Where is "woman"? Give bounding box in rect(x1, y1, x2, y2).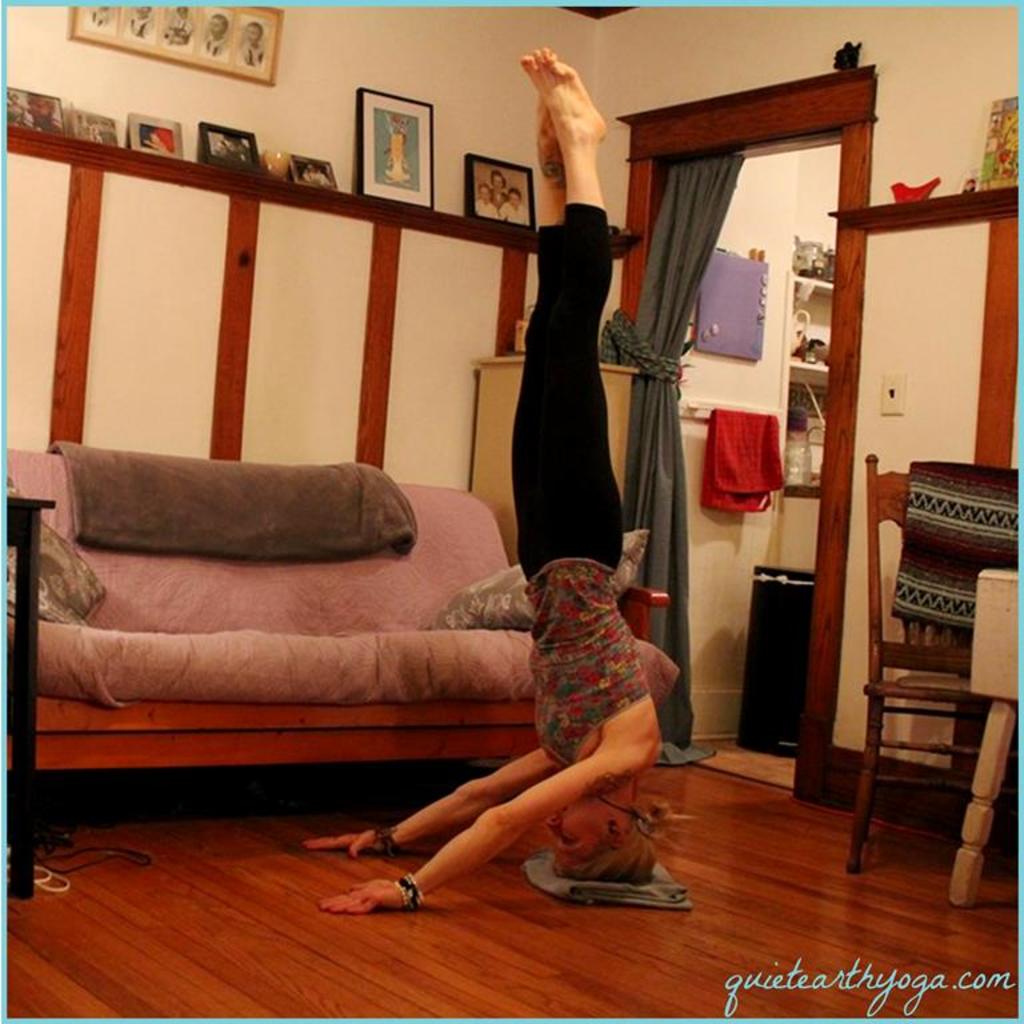
rect(309, 45, 699, 919).
